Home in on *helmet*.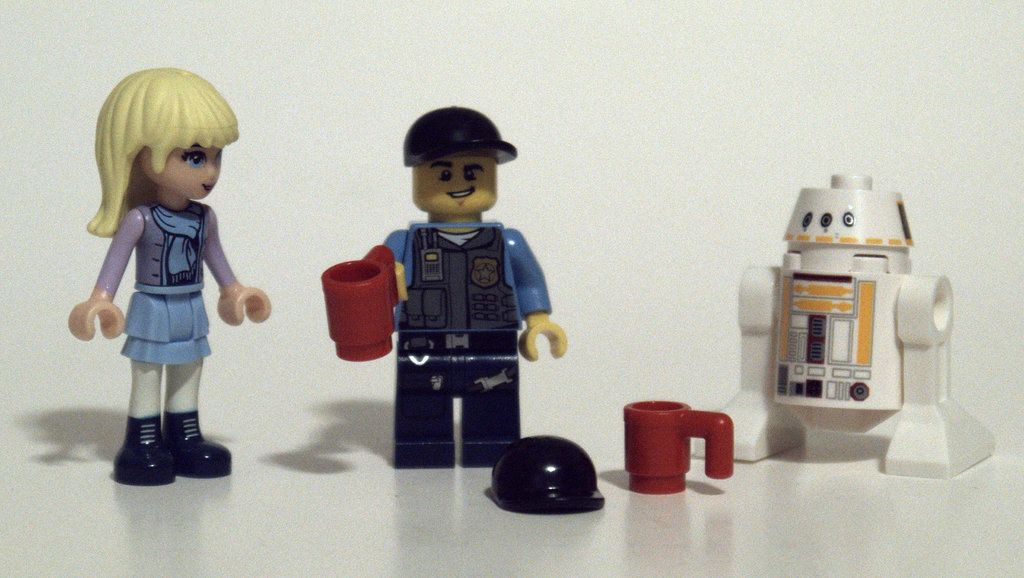
Homed in at {"x1": 399, "y1": 101, "x2": 516, "y2": 165}.
